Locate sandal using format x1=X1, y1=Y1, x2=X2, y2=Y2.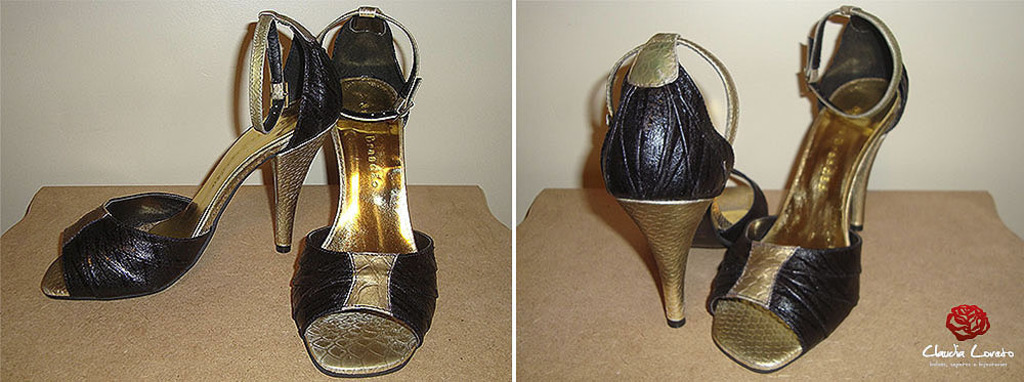
x1=44, y1=7, x2=340, y2=296.
